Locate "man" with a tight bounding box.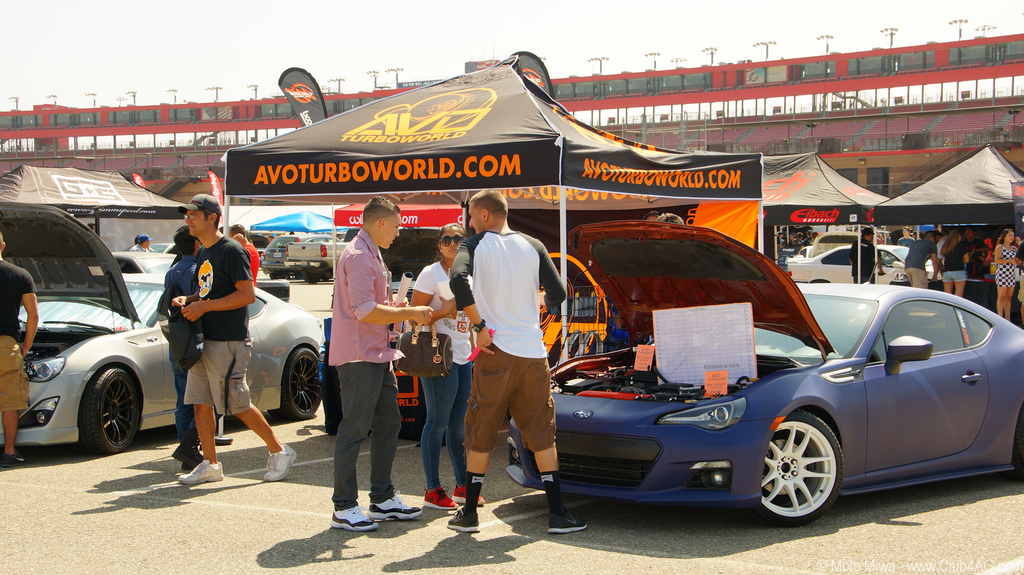
bbox=(0, 235, 39, 464).
